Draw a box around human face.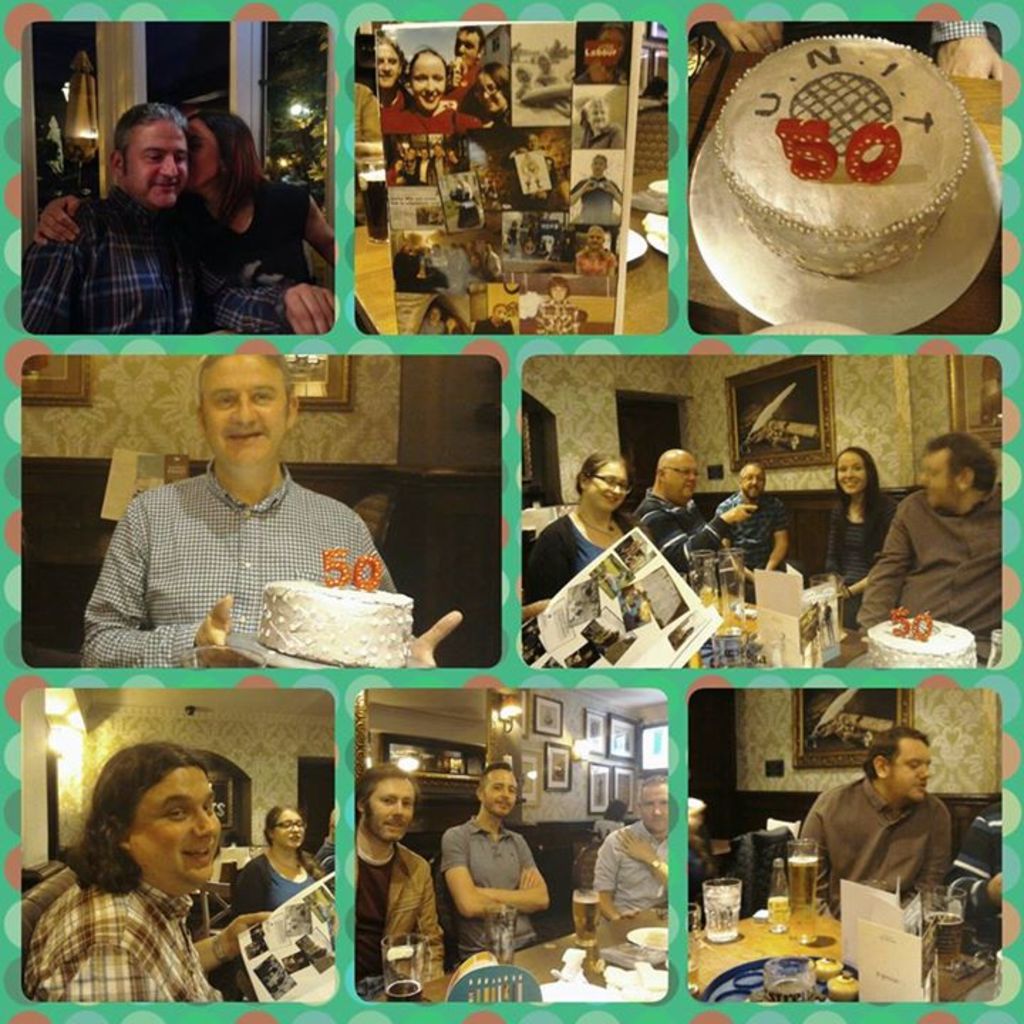
[132,769,223,886].
